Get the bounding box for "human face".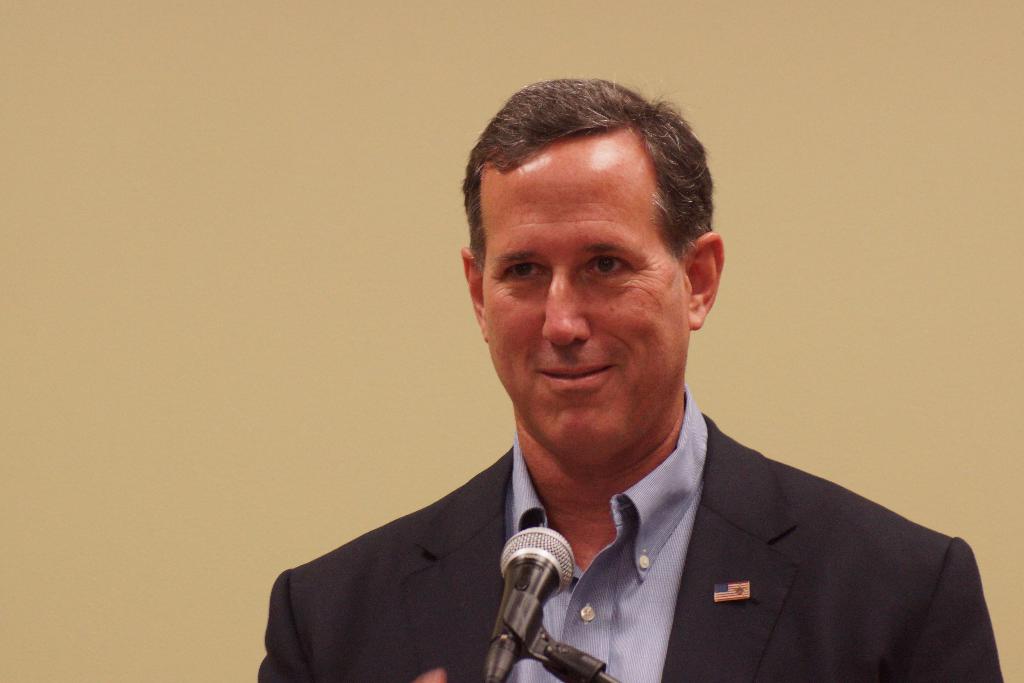
l=476, t=136, r=695, b=467.
